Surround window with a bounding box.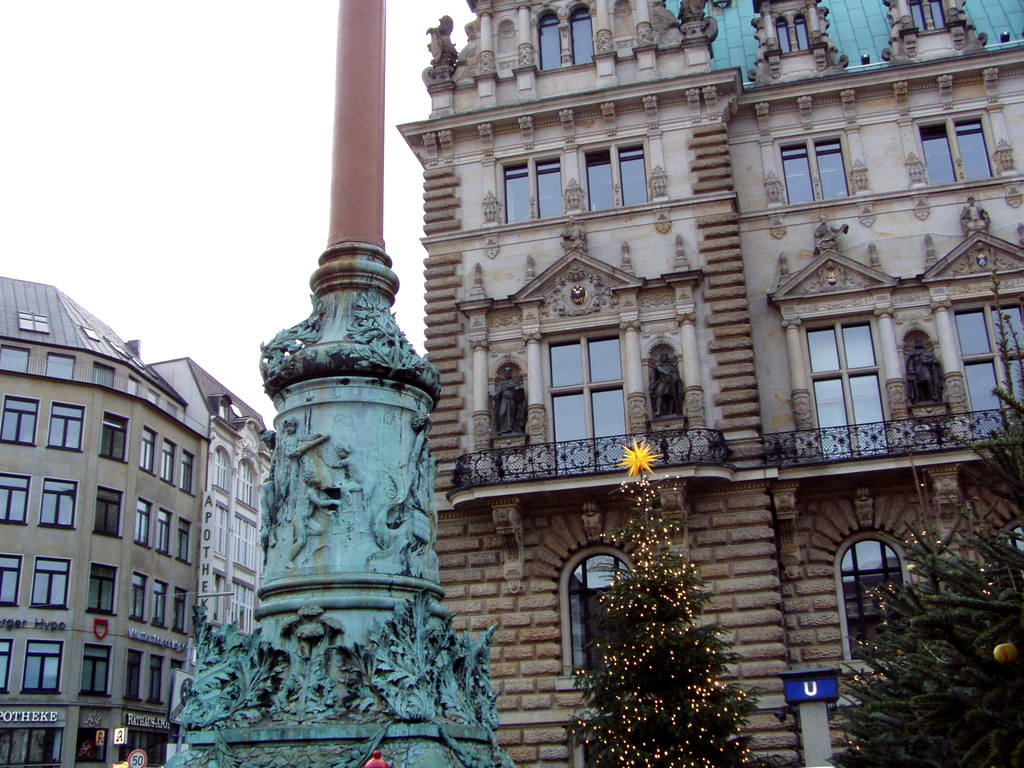
<bbox>1, 553, 25, 605</bbox>.
